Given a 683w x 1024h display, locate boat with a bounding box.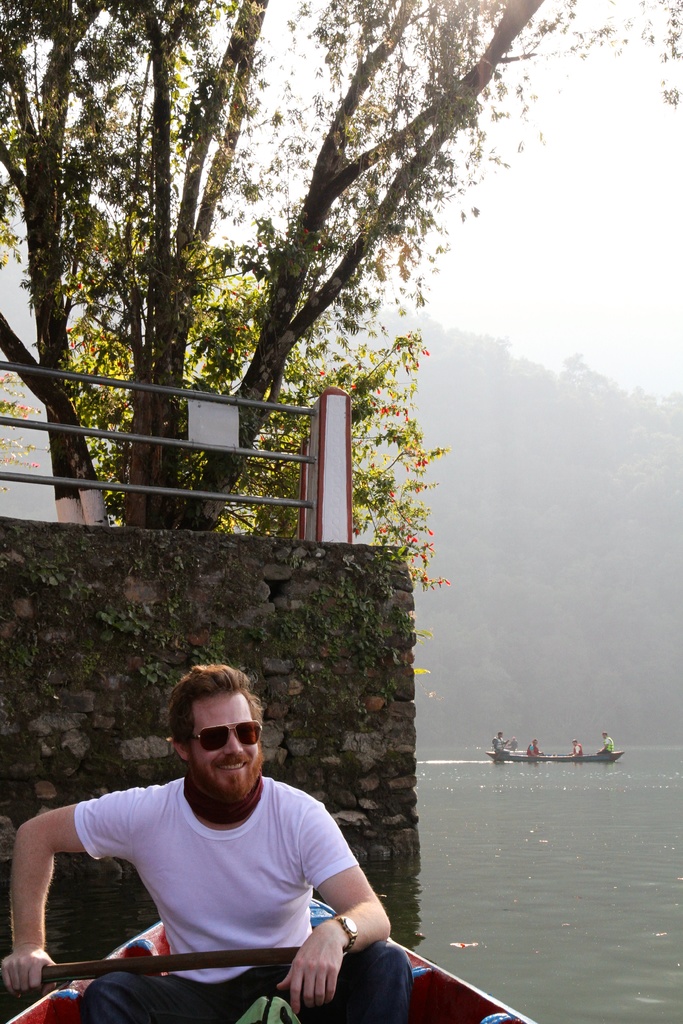
Located: <region>482, 744, 627, 765</region>.
